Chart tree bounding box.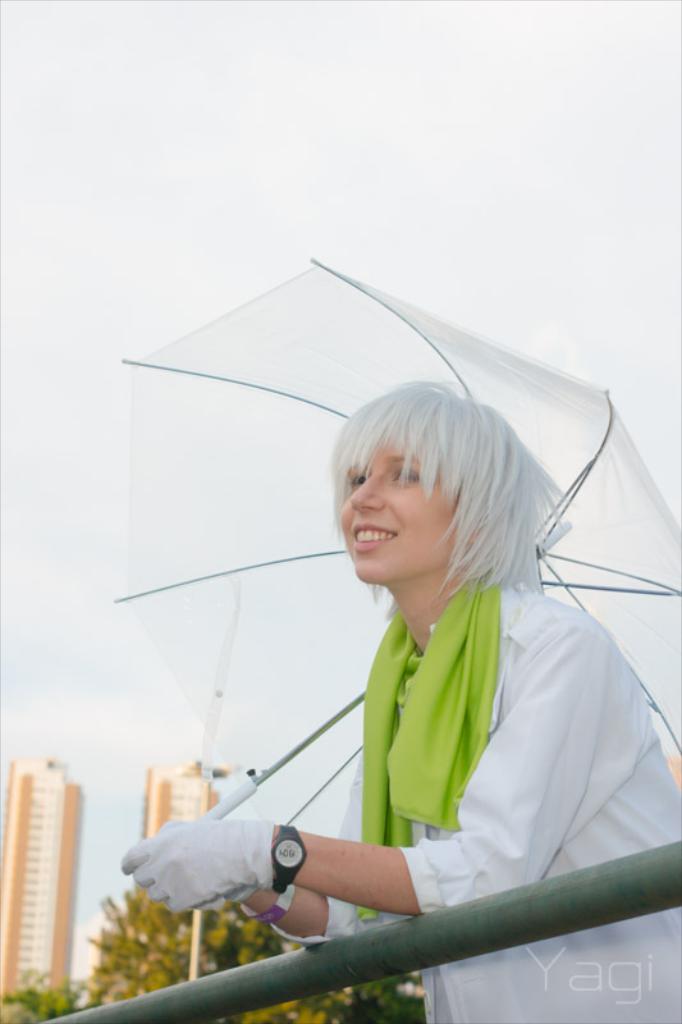
Charted: 1 966 99 1023.
